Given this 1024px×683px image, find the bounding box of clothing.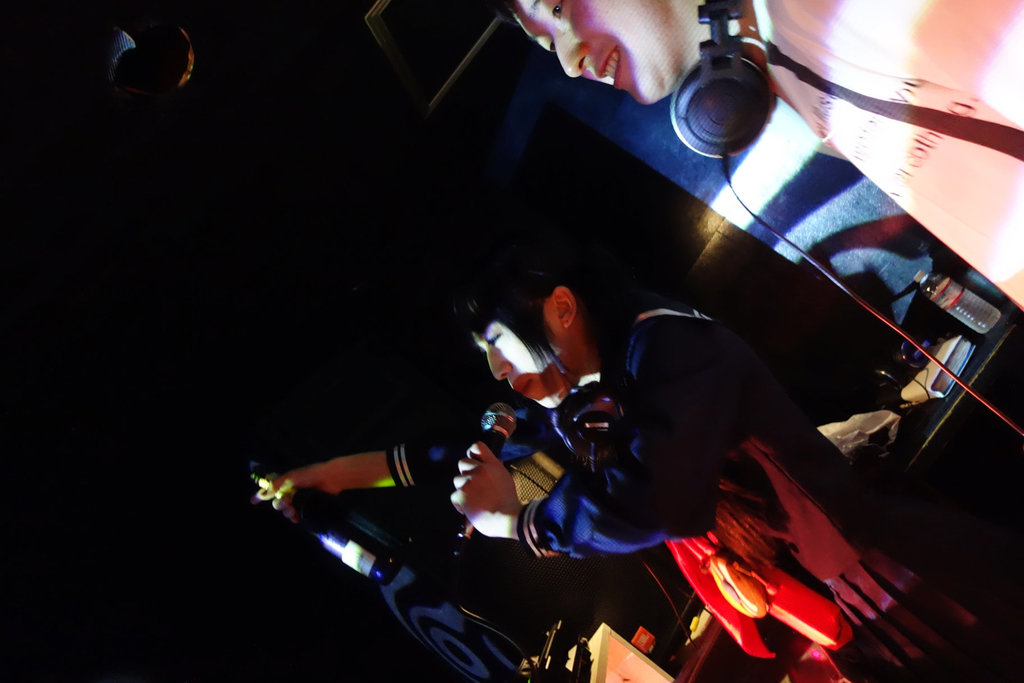
748 0 1022 313.
